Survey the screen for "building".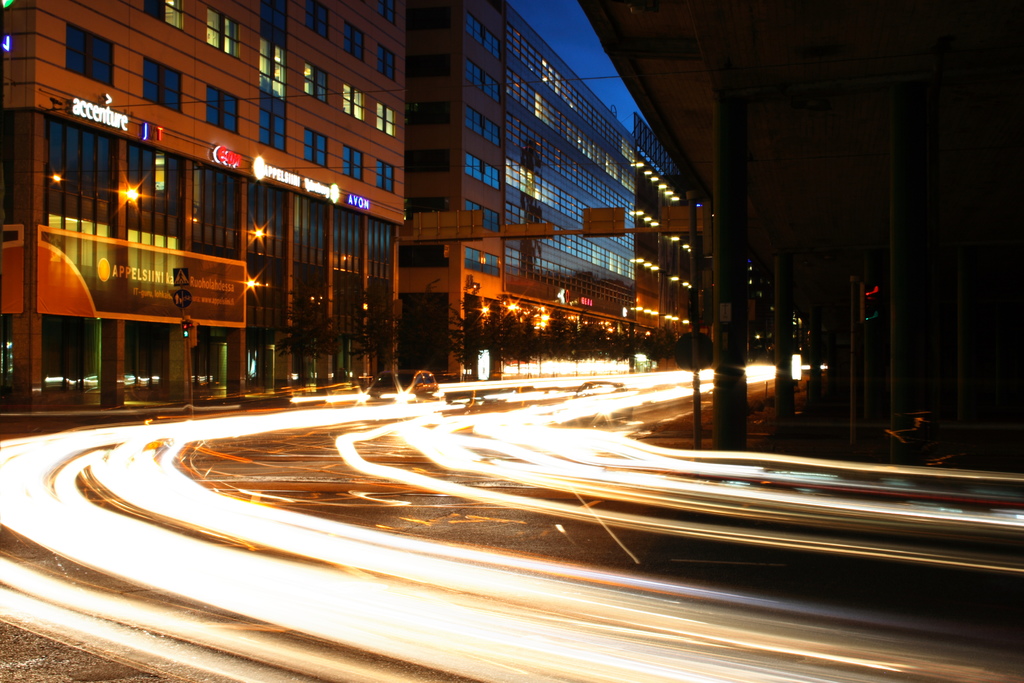
Survey found: [x1=0, y1=0, x2=712, y2=415].
